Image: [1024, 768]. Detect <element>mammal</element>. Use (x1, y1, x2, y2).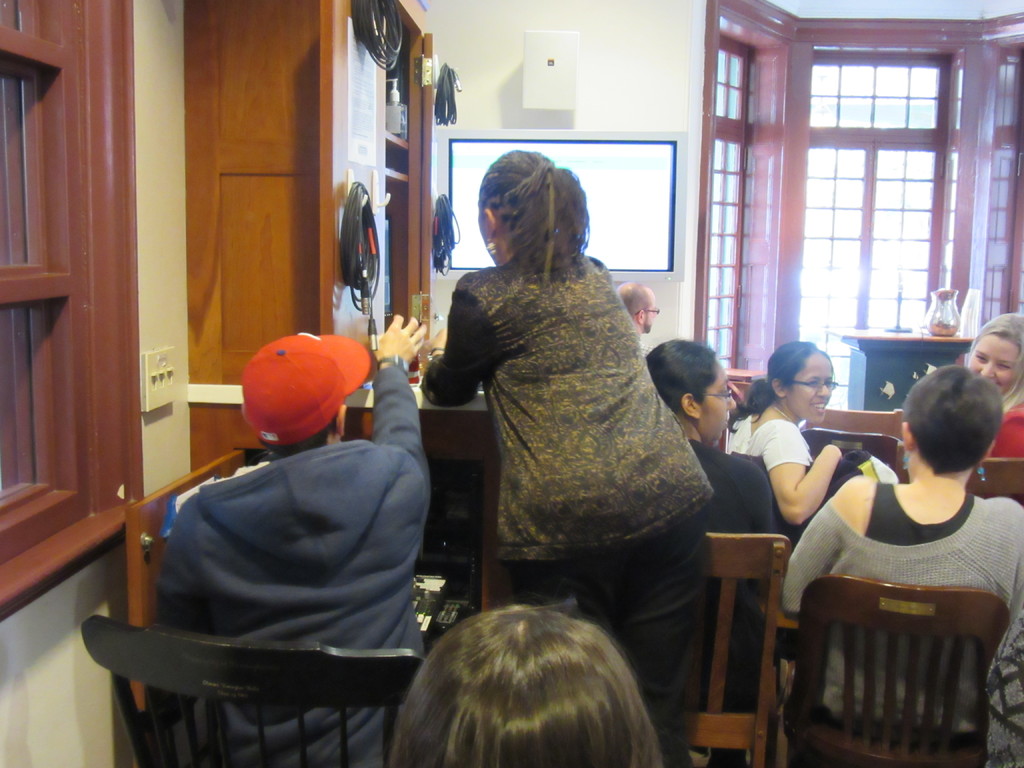
(150, 316, 434, 767).
